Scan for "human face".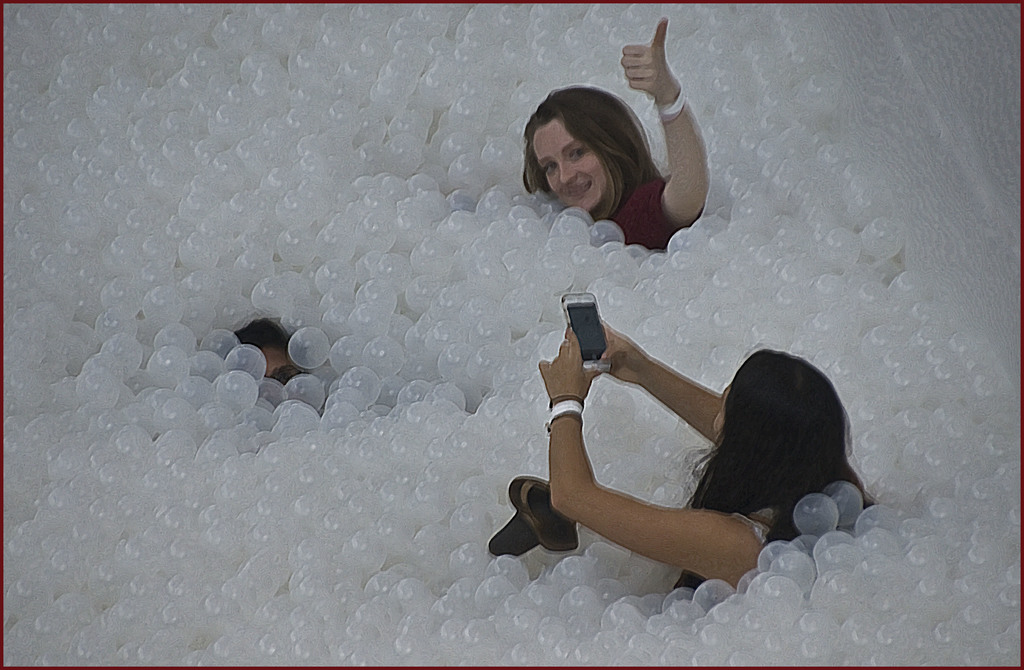
Scan result: bbox=(532, 118, 609, 211).
